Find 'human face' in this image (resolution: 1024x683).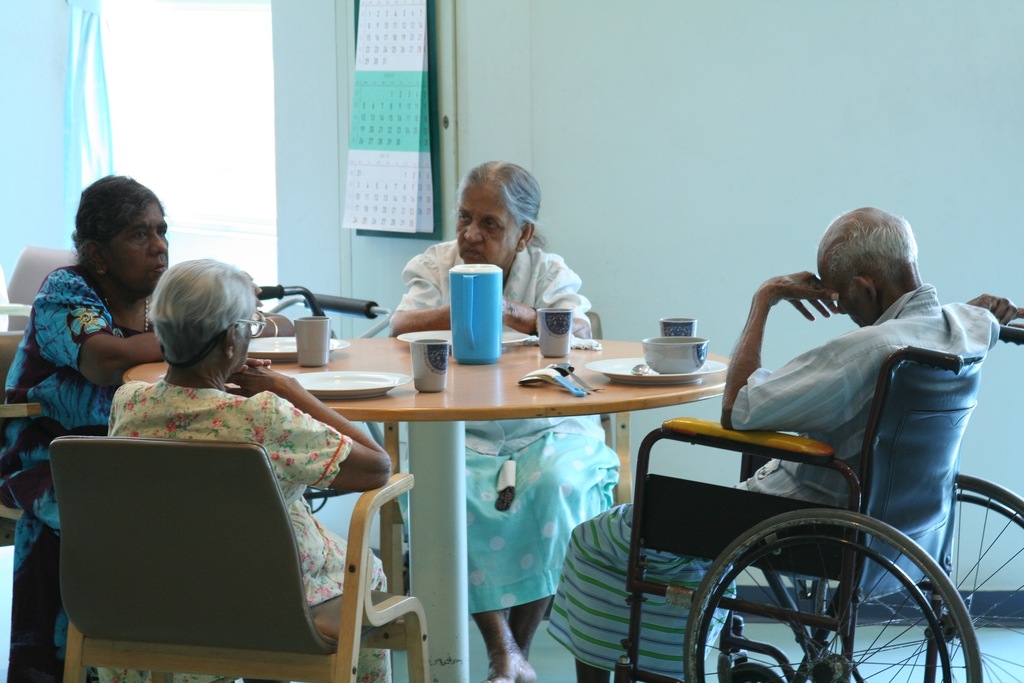
455:179:520:265.
